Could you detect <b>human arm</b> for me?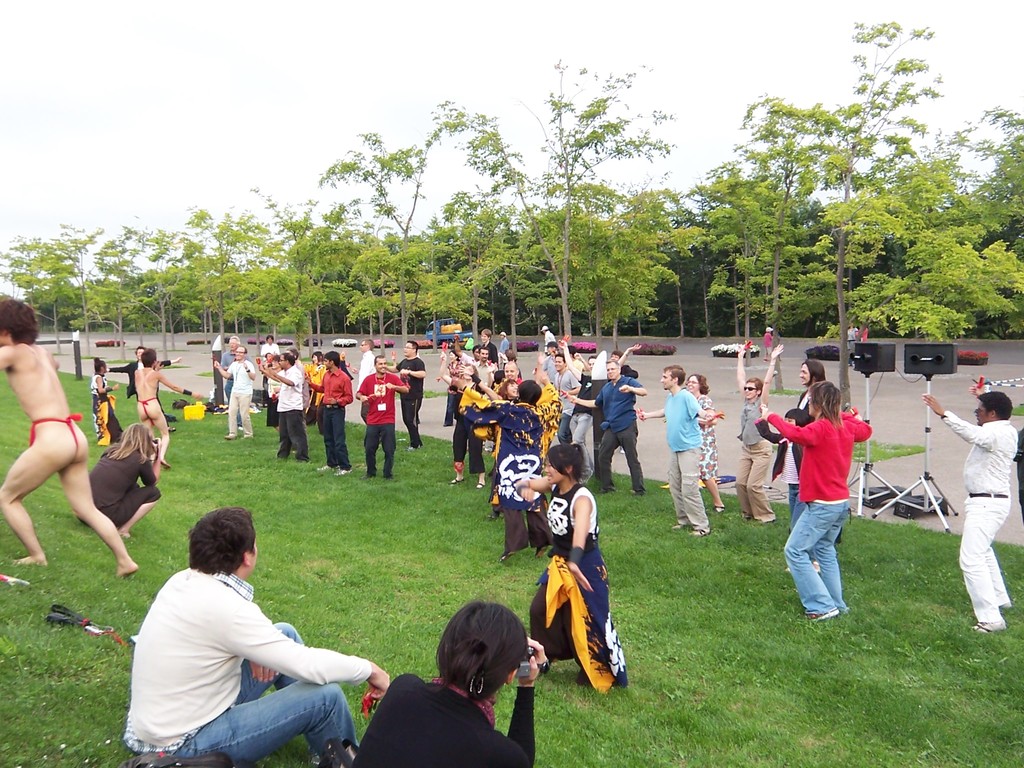
Detection result: {"x1": 737, "y1": 345, "x2": 749, "y2": 396}.
